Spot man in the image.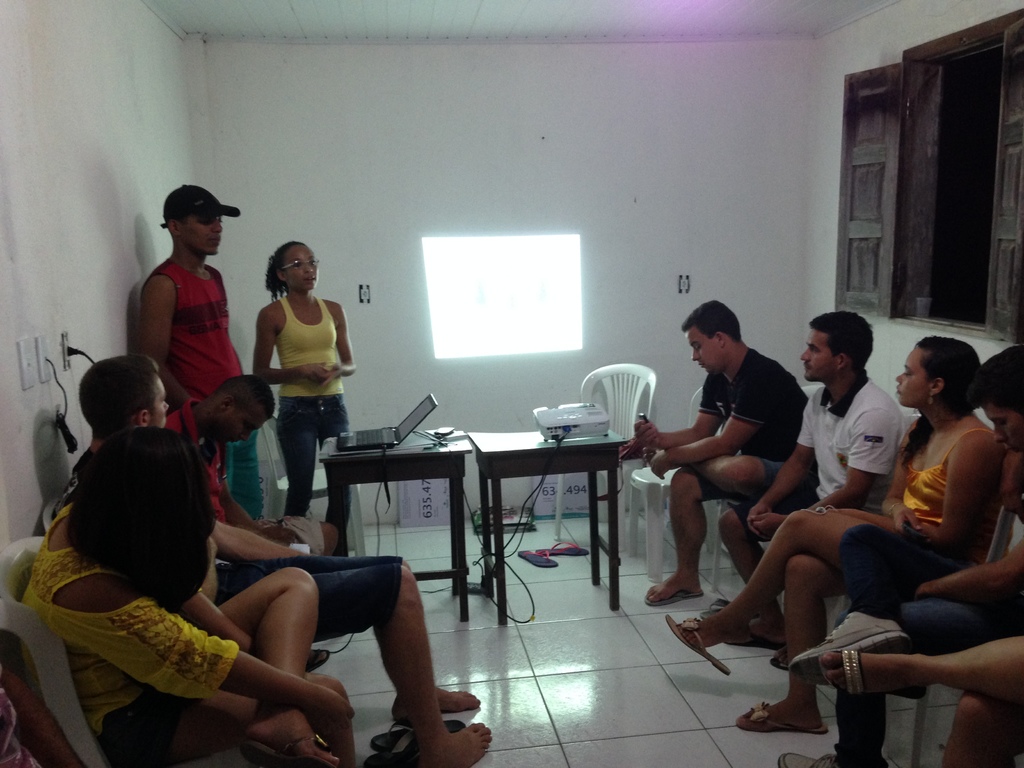
man found at bbox=(166, 372, 340, 668).
